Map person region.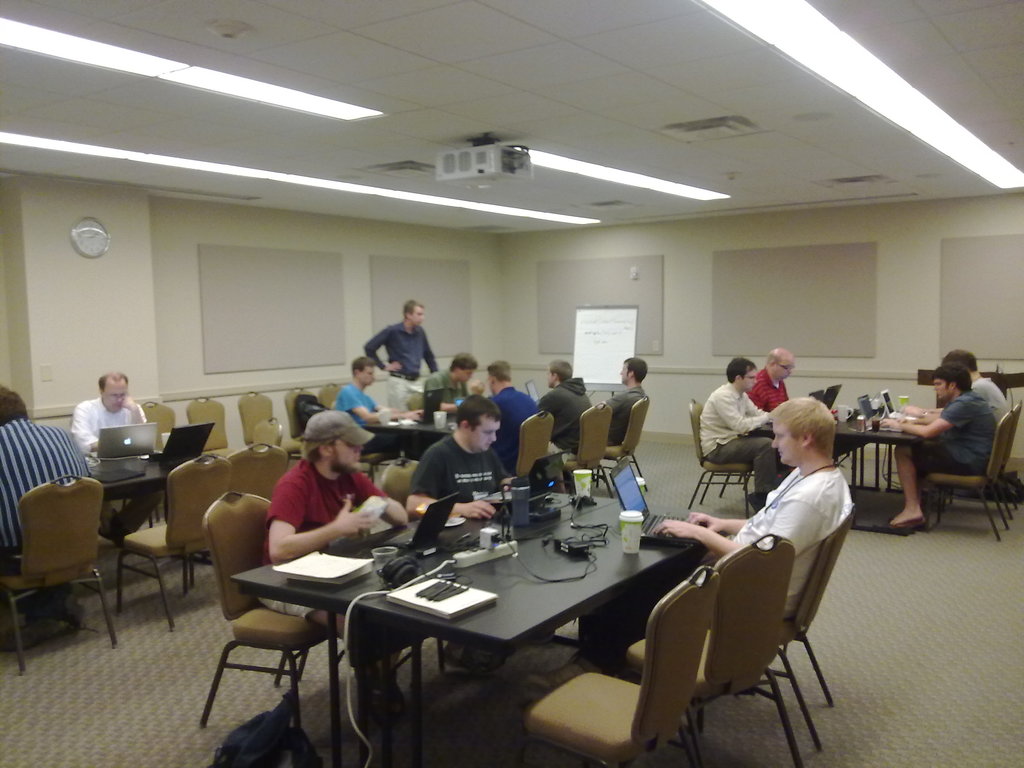
Mapped to <bbox>360, 303, 434, 409</bbox>.
